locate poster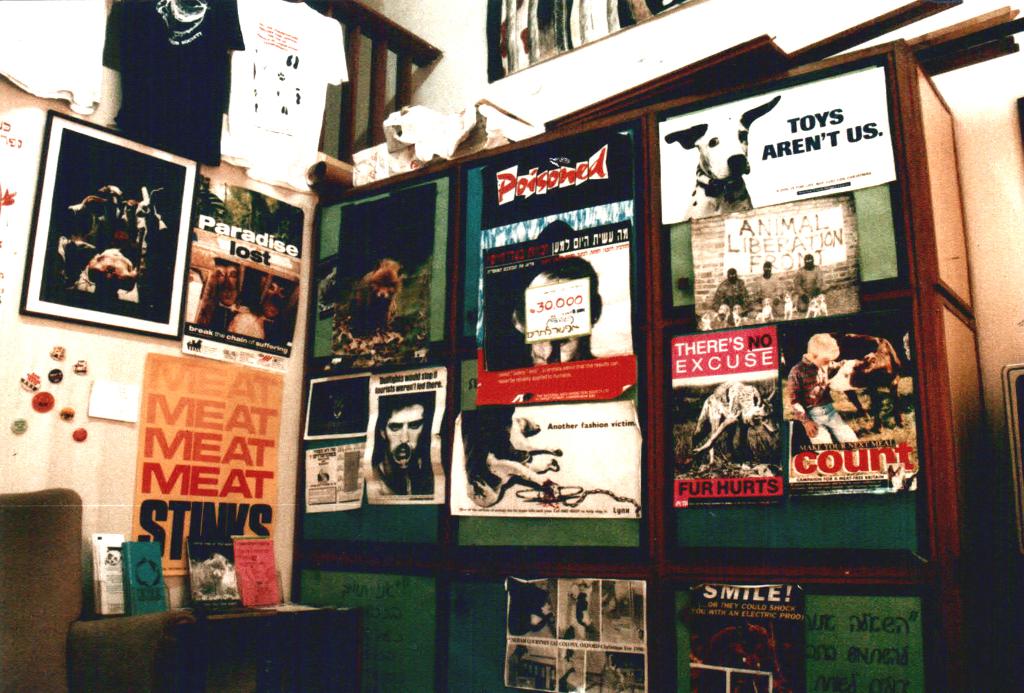
x1=673, y1=324, x2=787, y2=508
